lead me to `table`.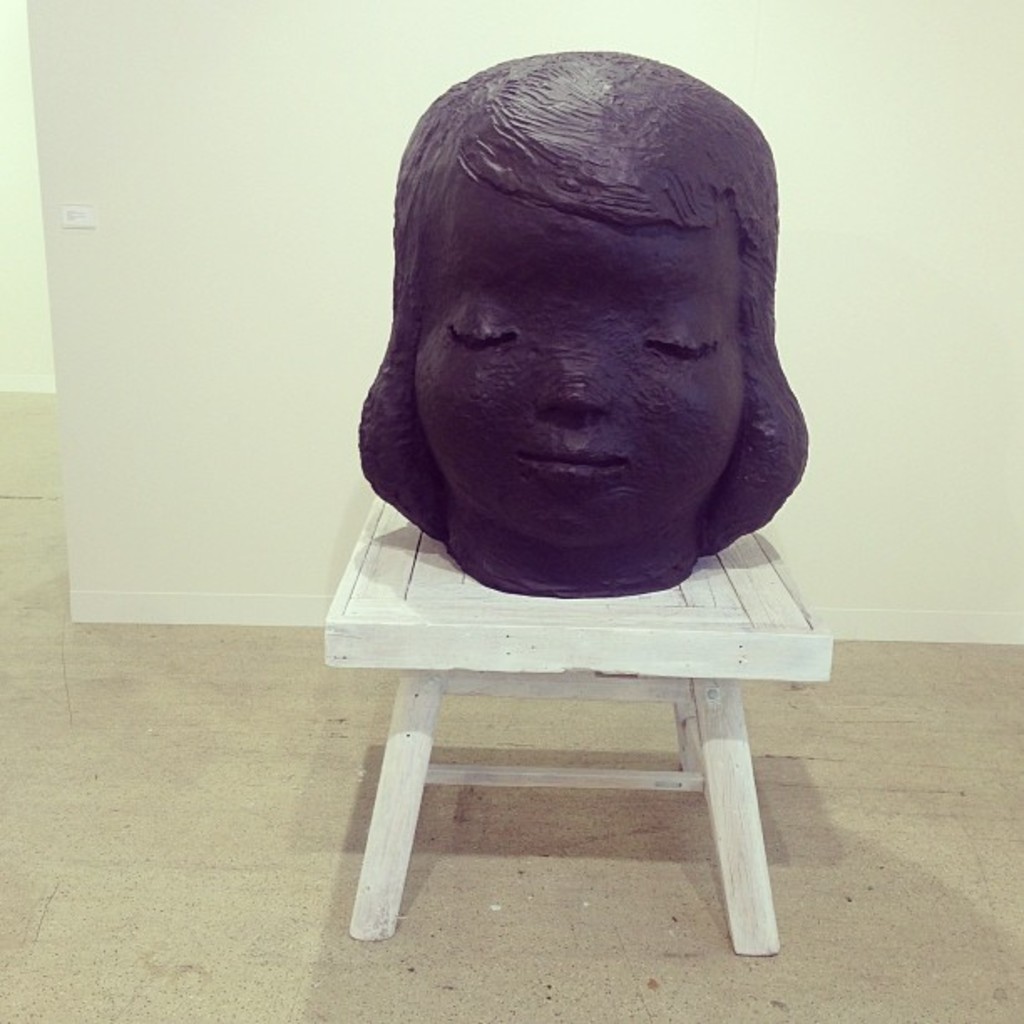
Lead to (x1=320, y1=489, x2=838, y2=955).
